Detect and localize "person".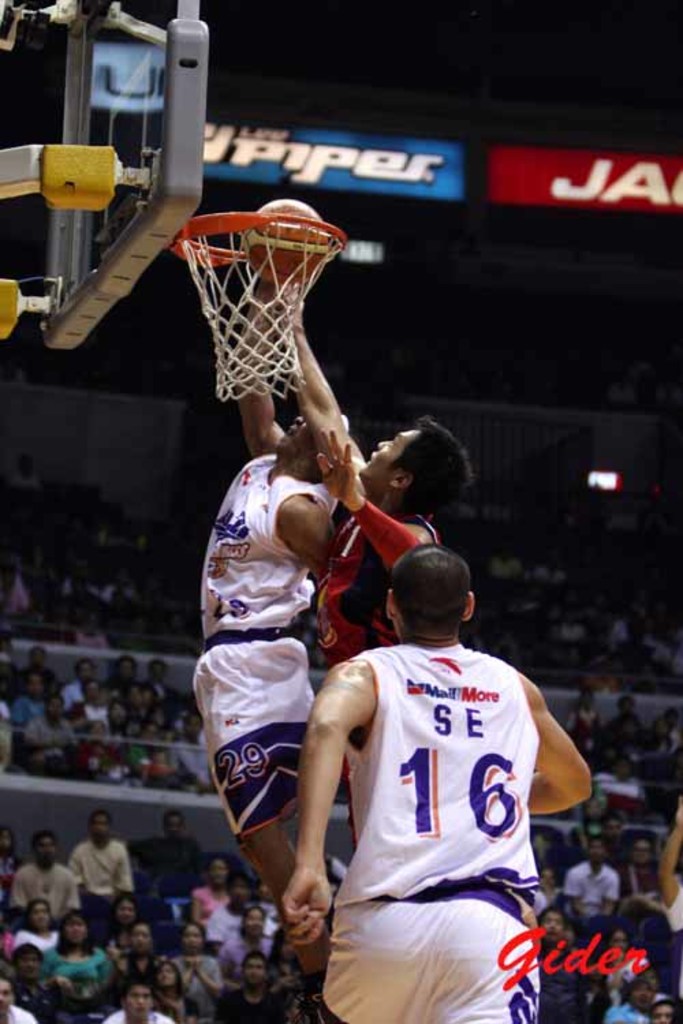
Localized at 76 674 111 721.
